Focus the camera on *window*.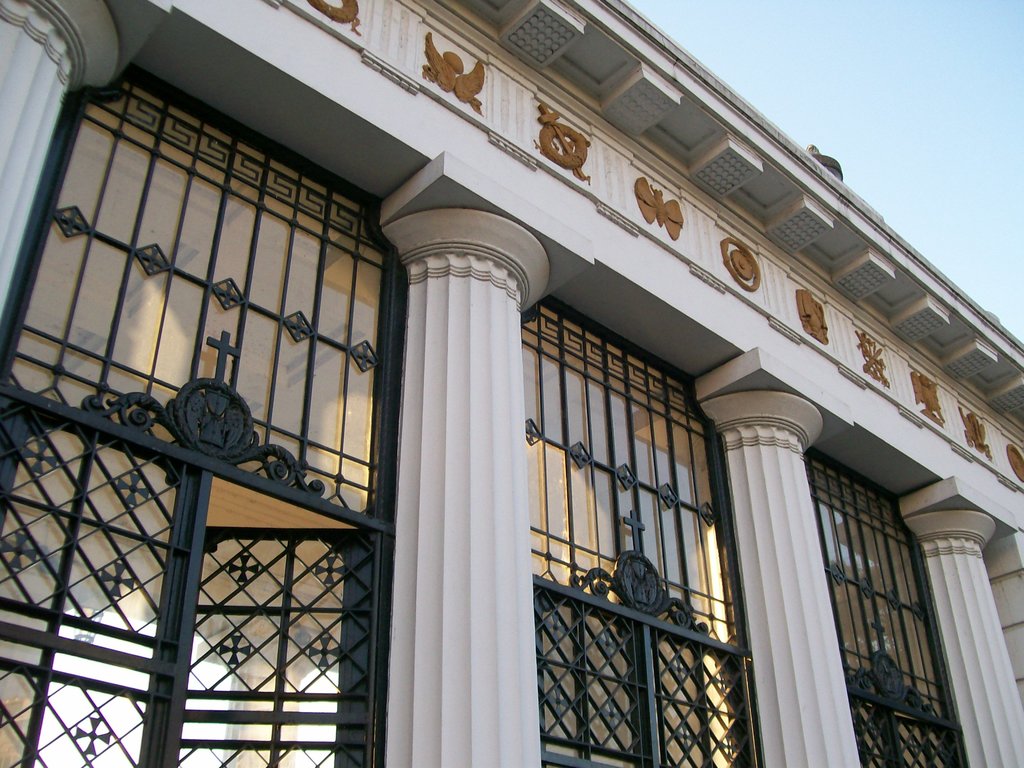
Focus region: (0, 71, 397, 767).
